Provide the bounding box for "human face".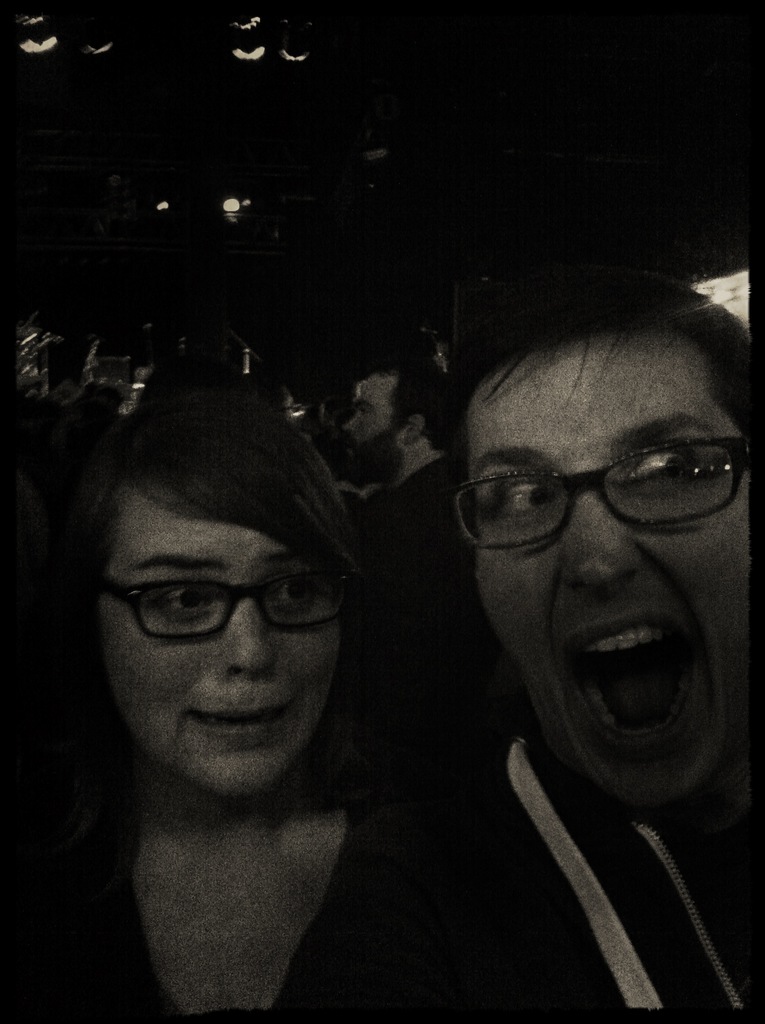
90/491/339/804.
